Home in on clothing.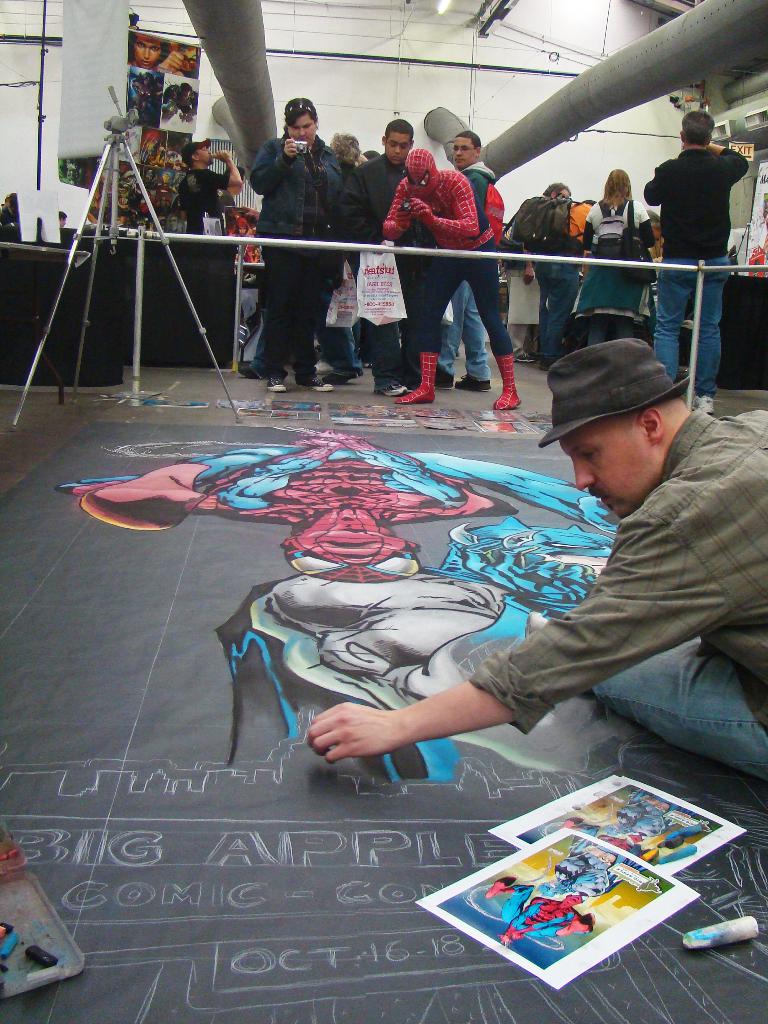
Homed in at box(377, 146, 512, 361).
